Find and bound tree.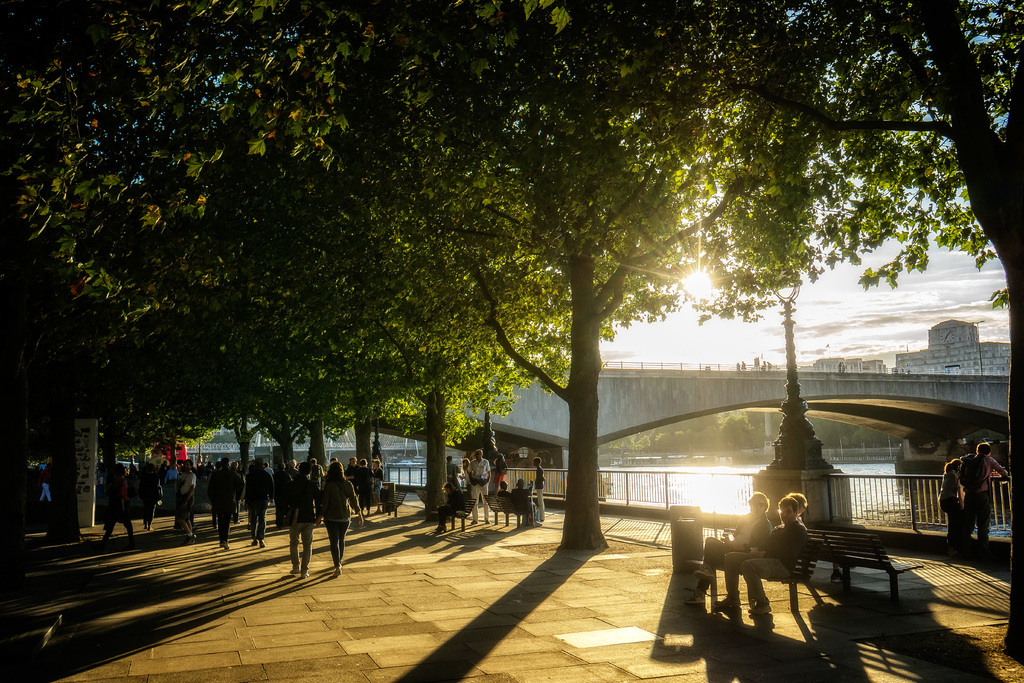
Bound: 734, 0, 1023, 677.
